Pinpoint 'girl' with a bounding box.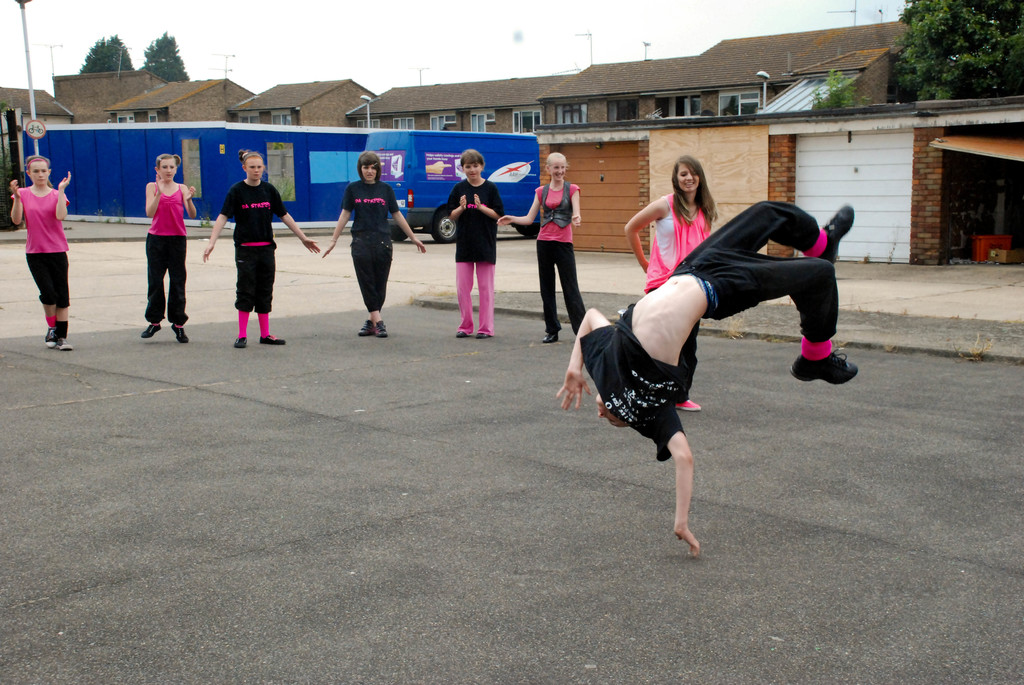
bbox(499, 150, 582, 343).
